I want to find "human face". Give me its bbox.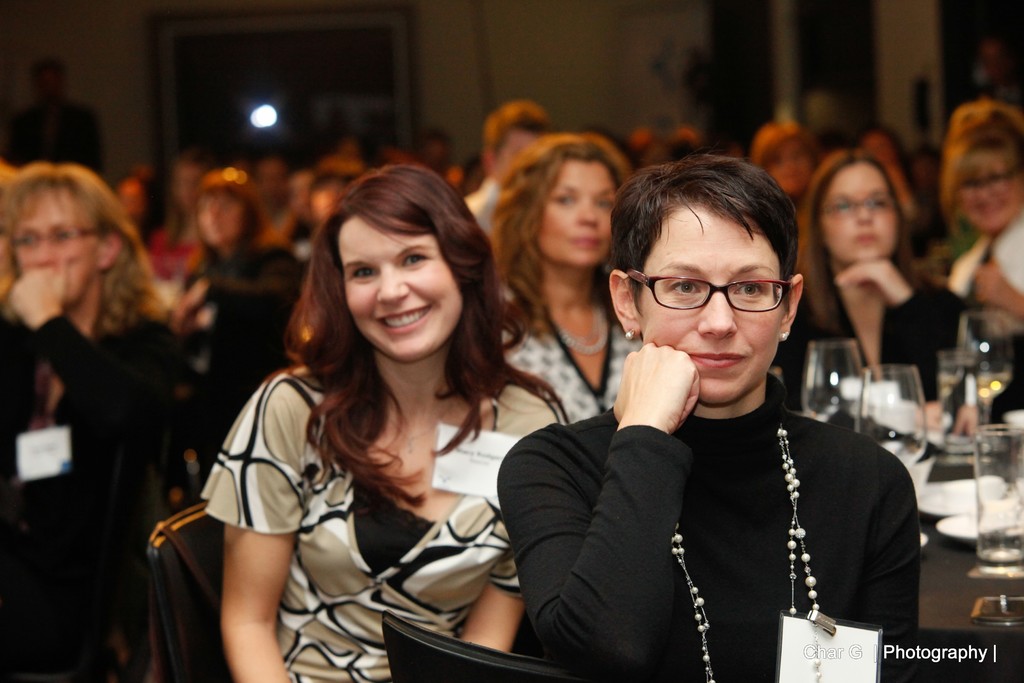
select_region(862, 134, 894, 155).
